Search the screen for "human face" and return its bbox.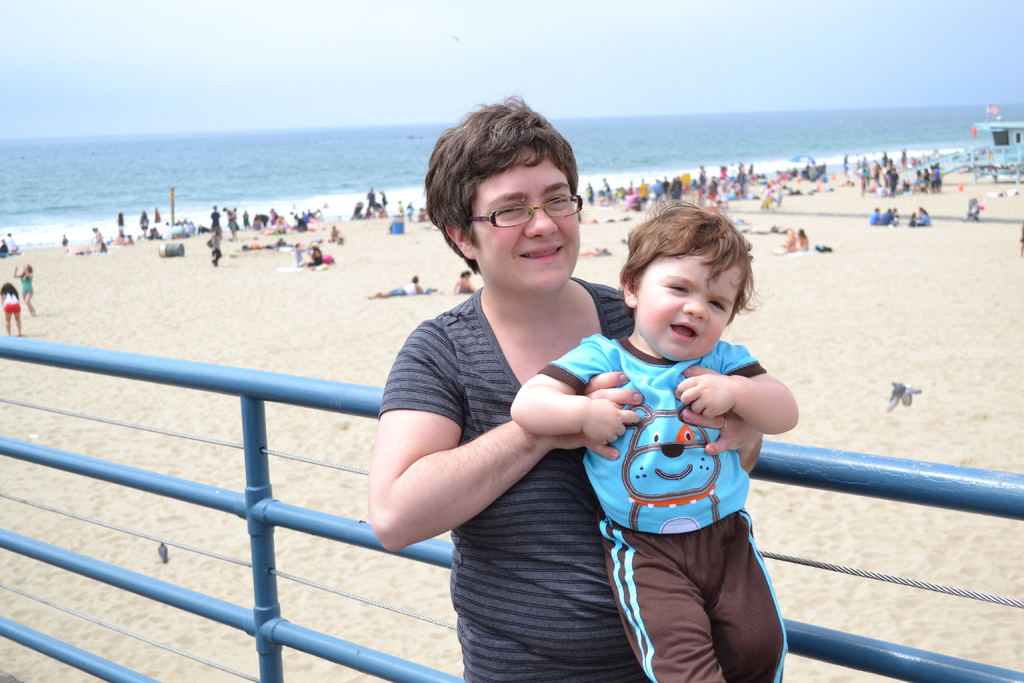
Found: bbox(467, 142, 586, 303).
